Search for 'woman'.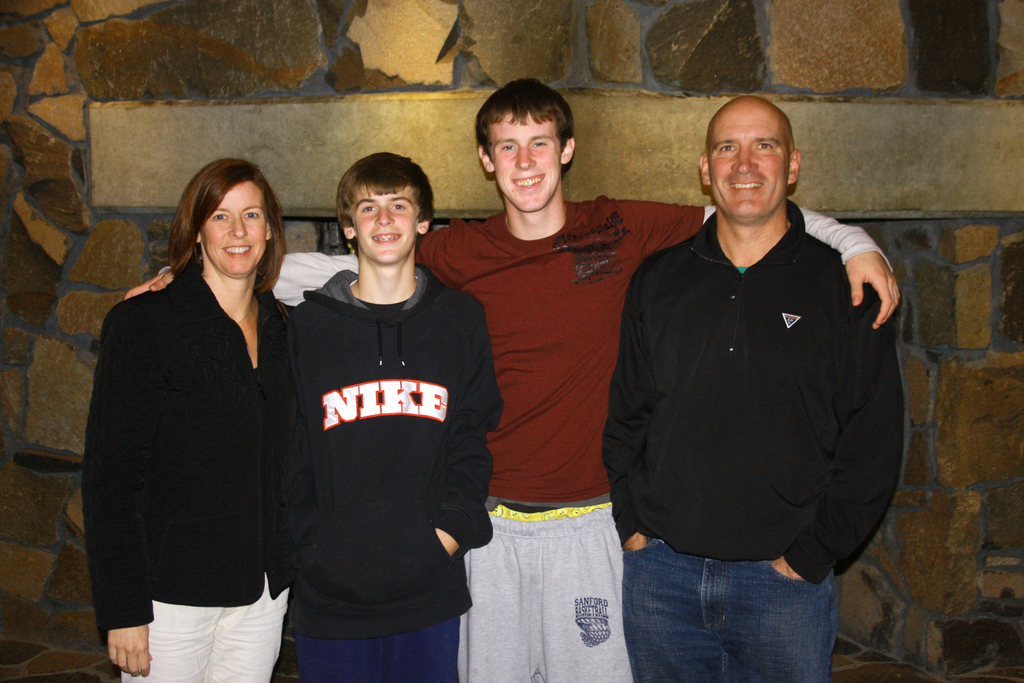
Found at x1=84, y1=154, x2=311, y2=680.
